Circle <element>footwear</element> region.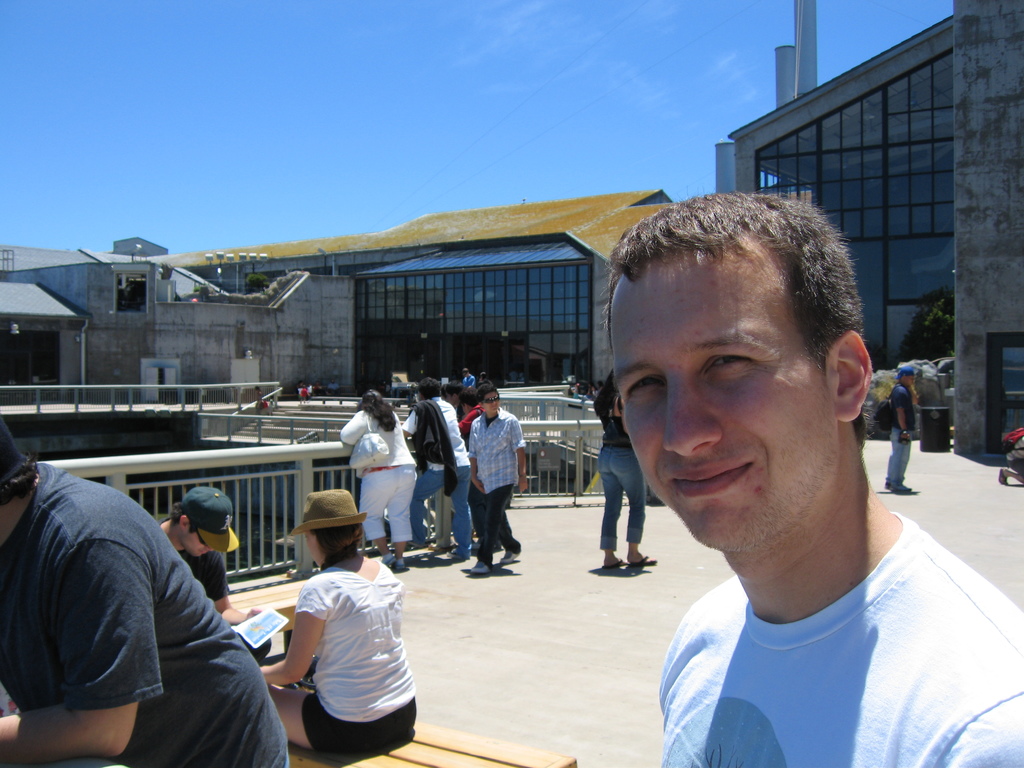
Region: pyautogui.locateOnScreen(467, 559, 493, 575).
